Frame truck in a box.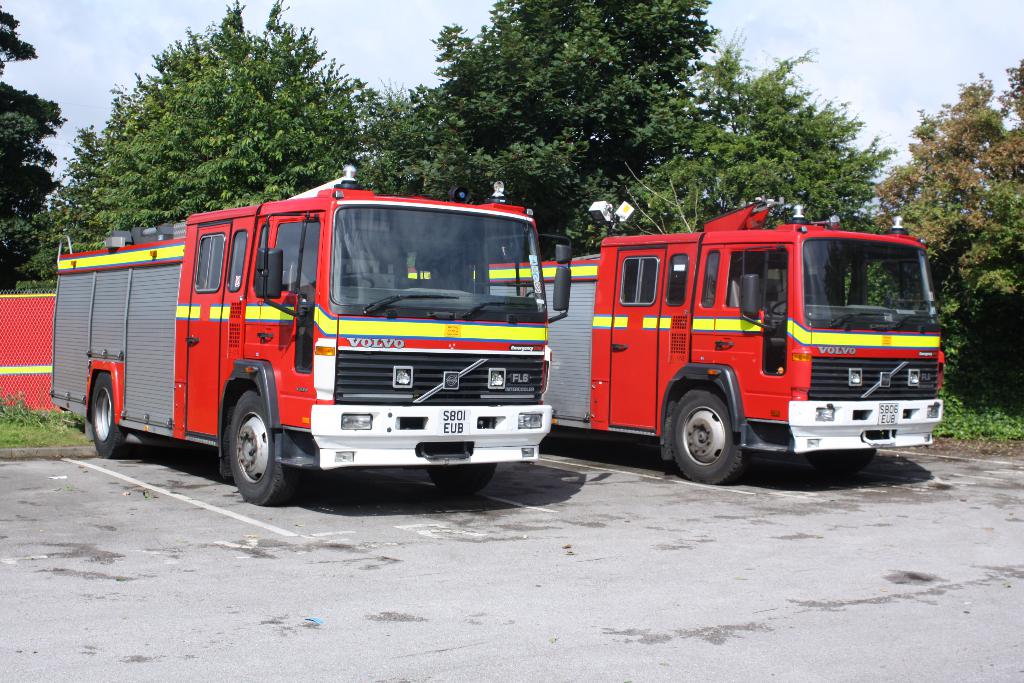
(49,170,551,505).
